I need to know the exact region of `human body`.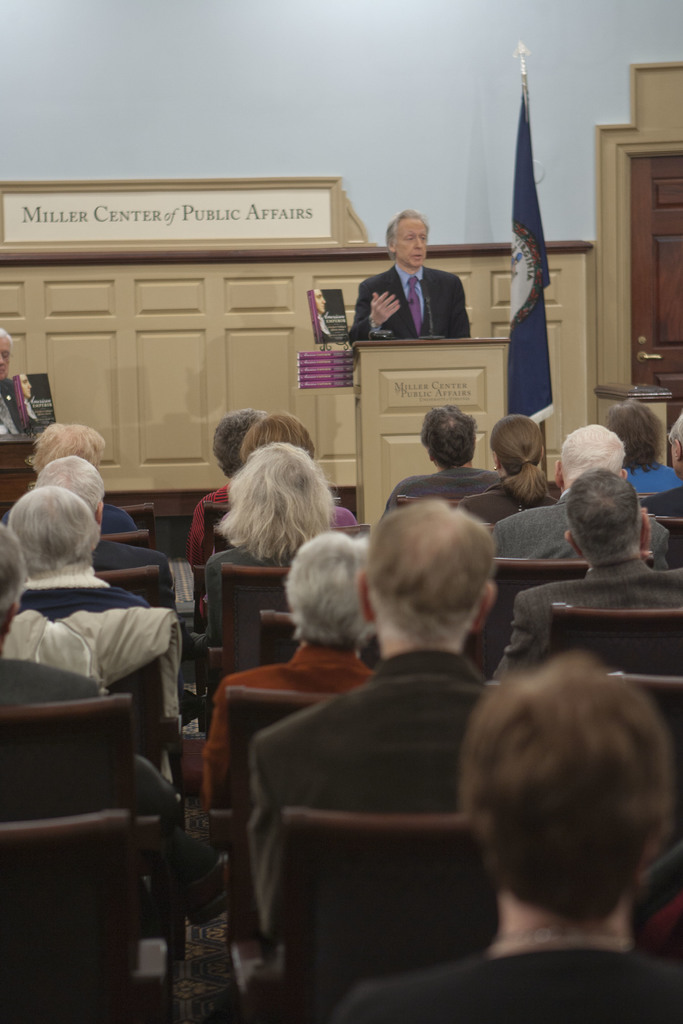
Region: x1=102, y1=498, x2=136, y2=536.
